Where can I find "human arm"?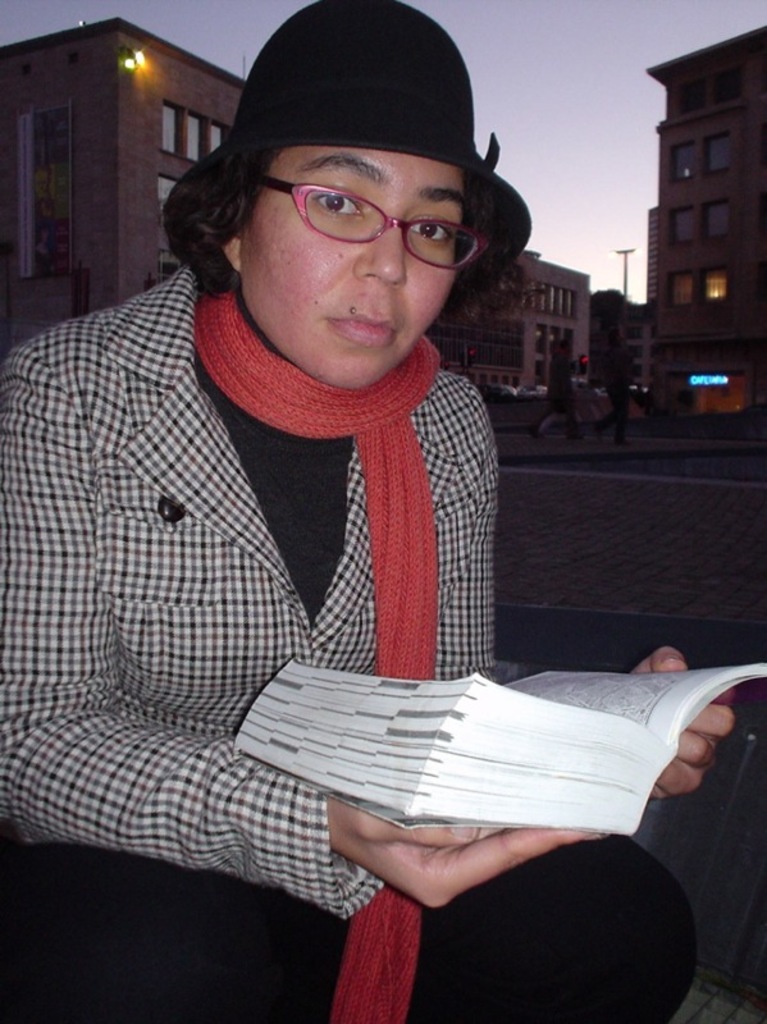
You can find it at x1=0, y1=347, x2=604, y2=929.
